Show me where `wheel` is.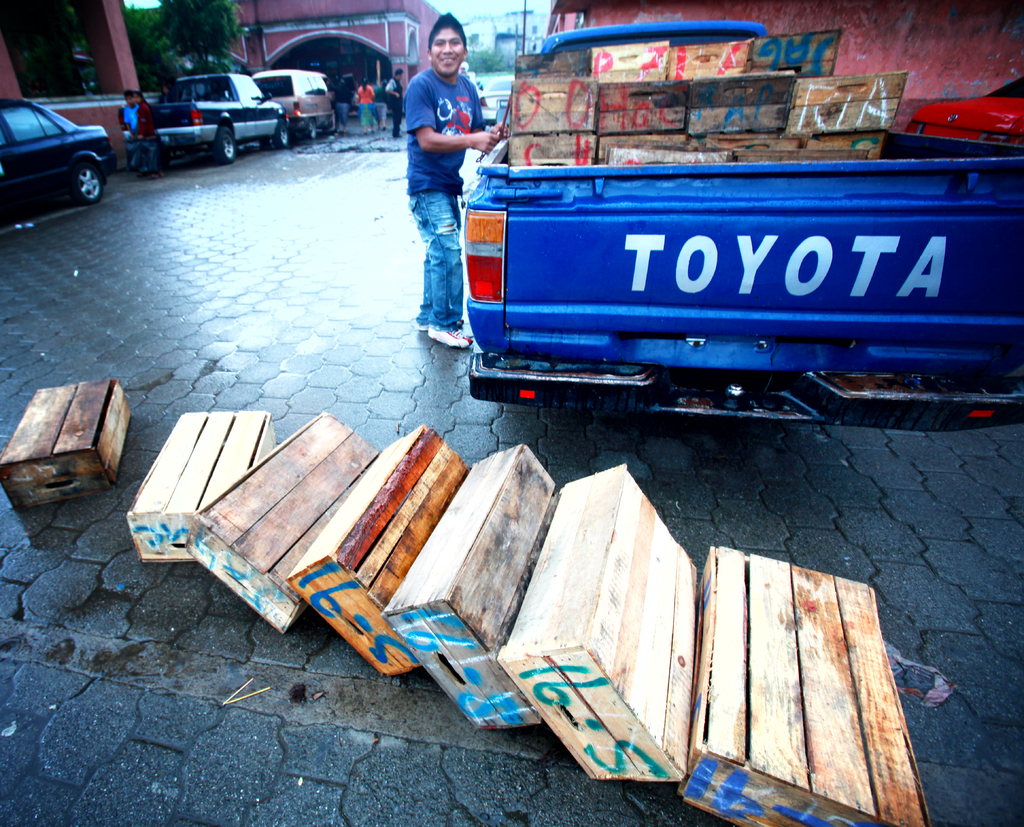
`wheel` is at [305,118,321,146].
